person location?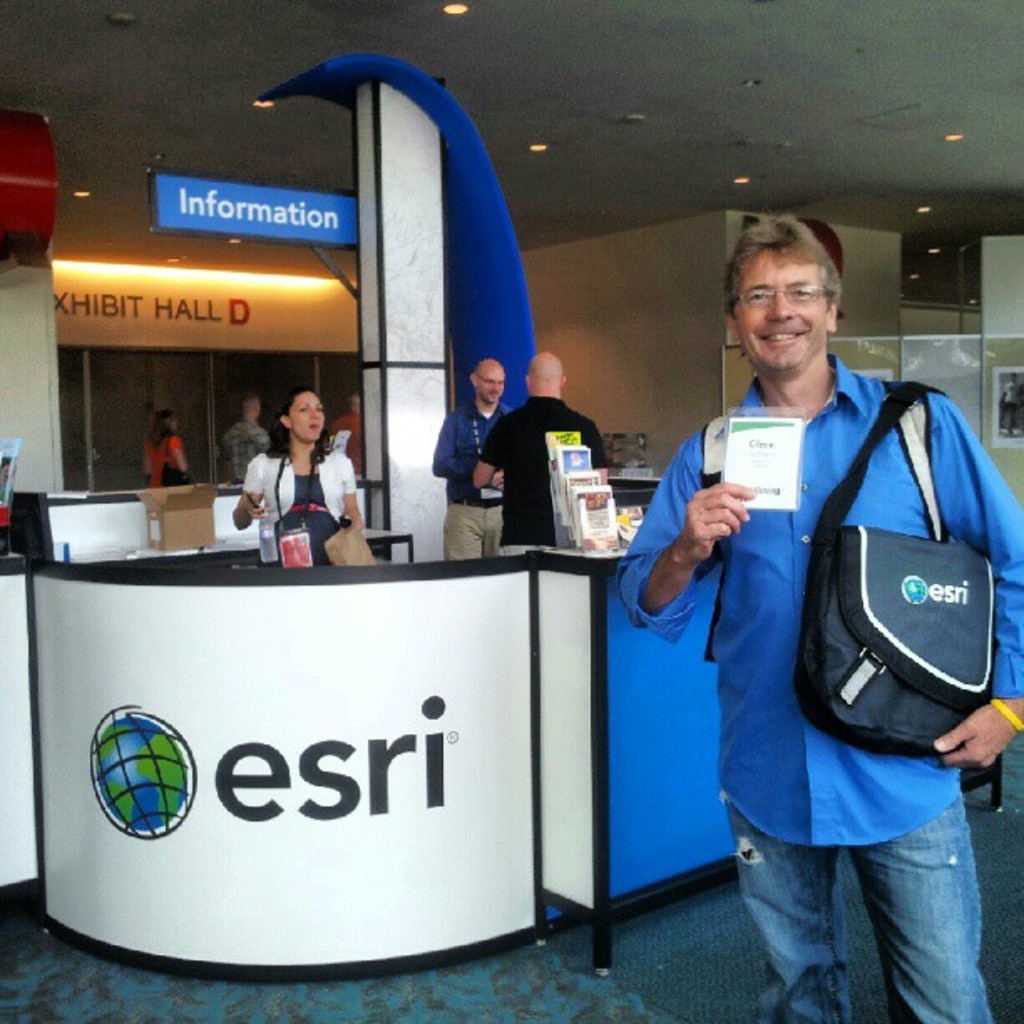
region(142, 407, 202, 489)
